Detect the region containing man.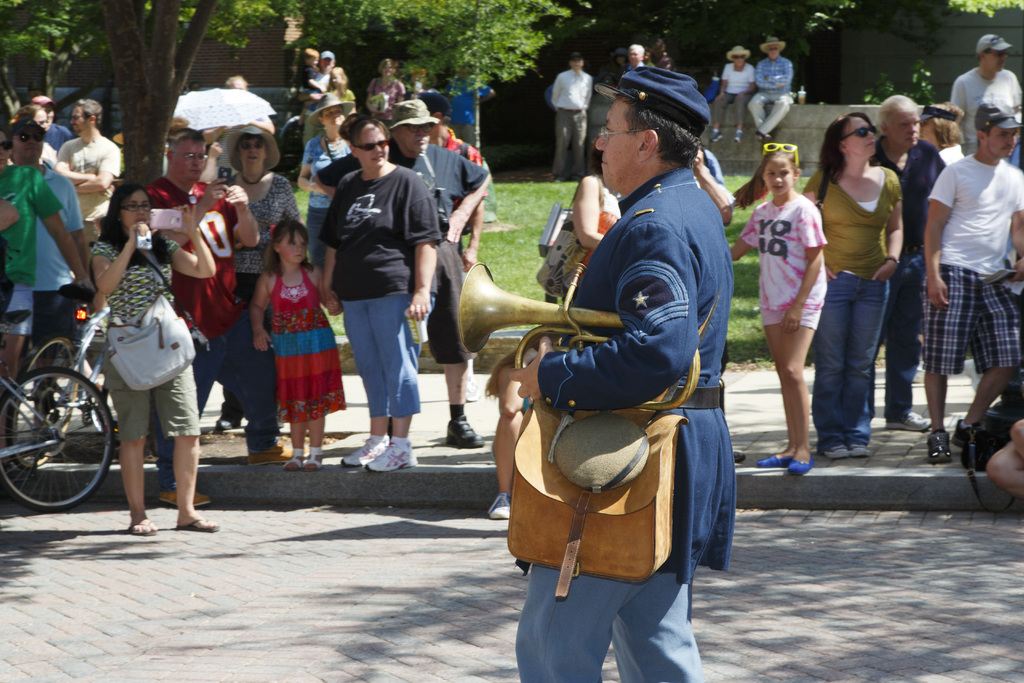
x1=501, y1=71, x2=753, y2=653.
